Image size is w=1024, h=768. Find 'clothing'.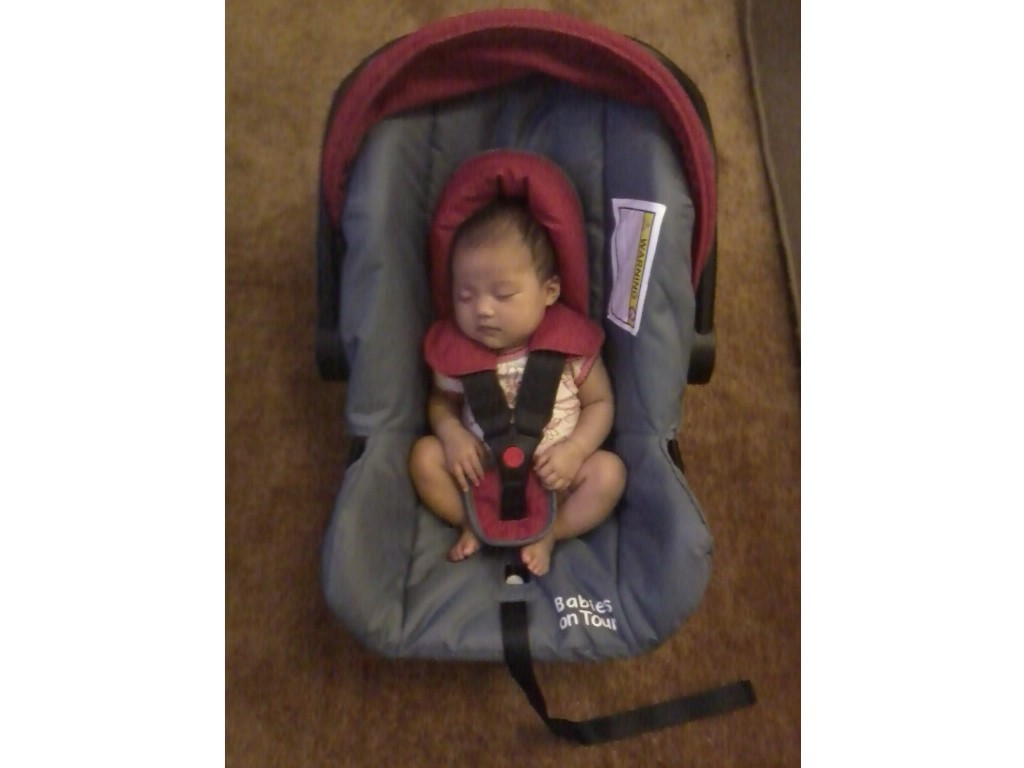
(left=432, top=352, right=602, bottom=460).
